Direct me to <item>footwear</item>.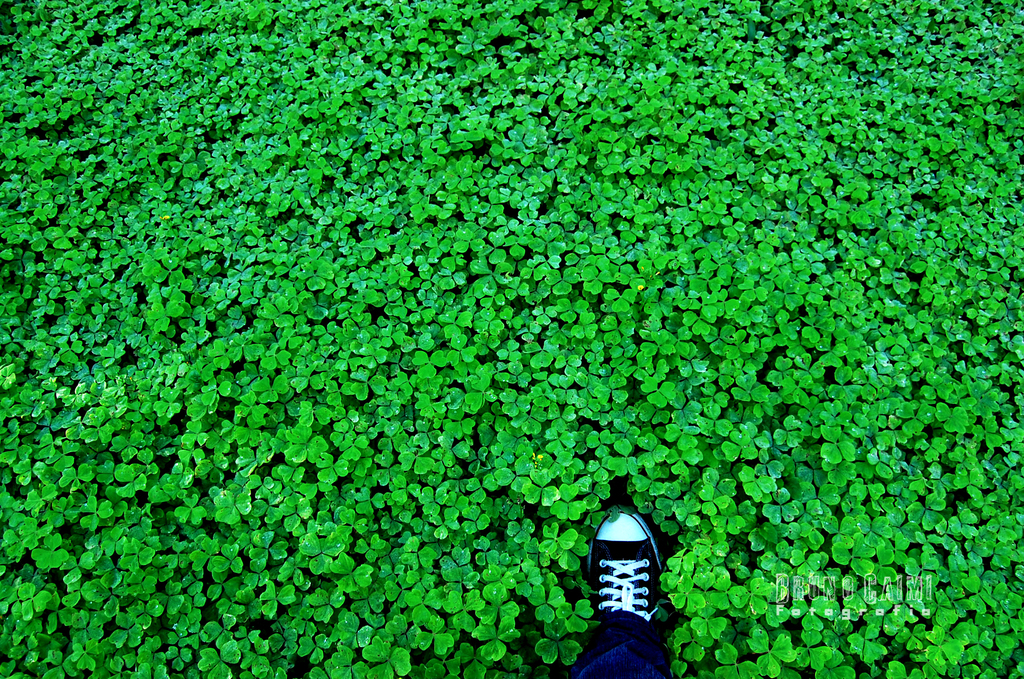
Direction: <region>589, 482, 682, 678</region>.
